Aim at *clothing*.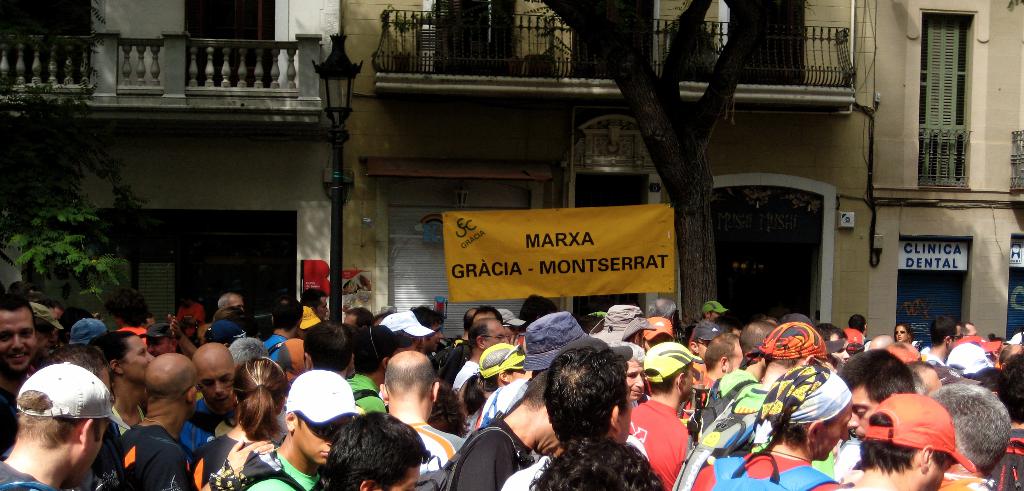
Aimed at x1=409 y1=421 x2=470 y2=471.
